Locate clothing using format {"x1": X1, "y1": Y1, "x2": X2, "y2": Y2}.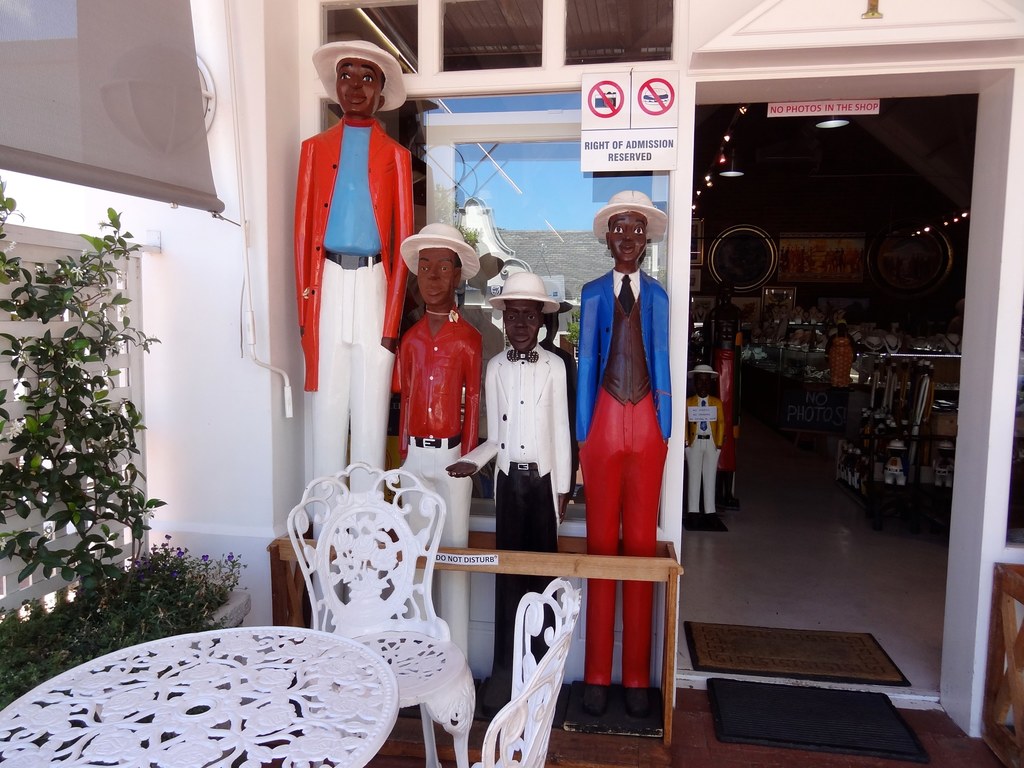
{"x1": 399, "y1": 308, "x2": 479, "y2": 664}.
